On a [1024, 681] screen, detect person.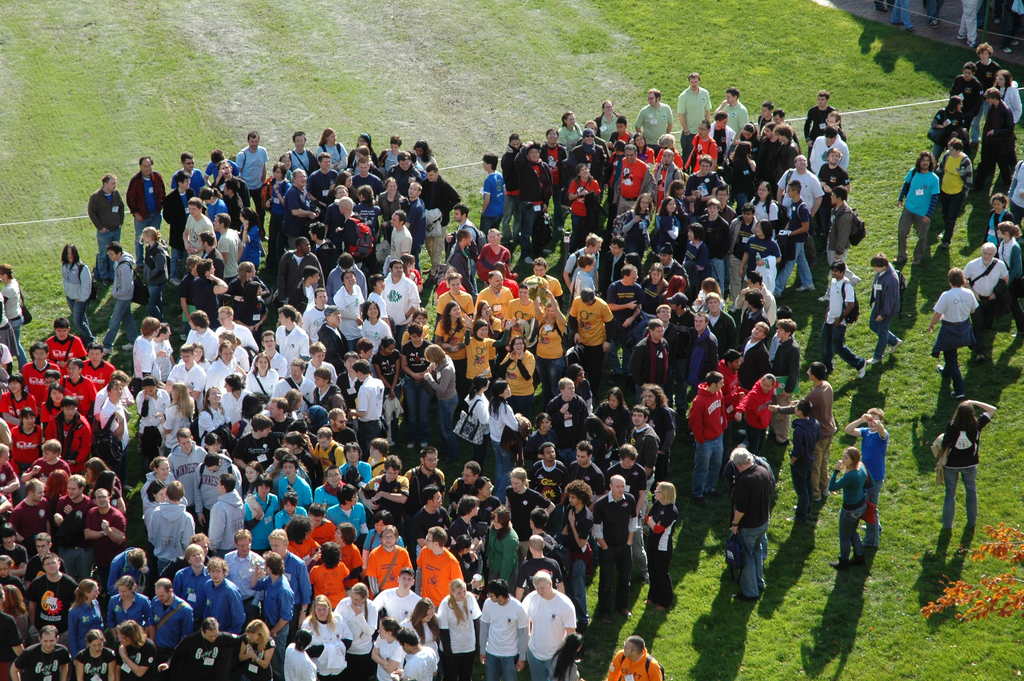
bbox(159, 381, 194, 450).
